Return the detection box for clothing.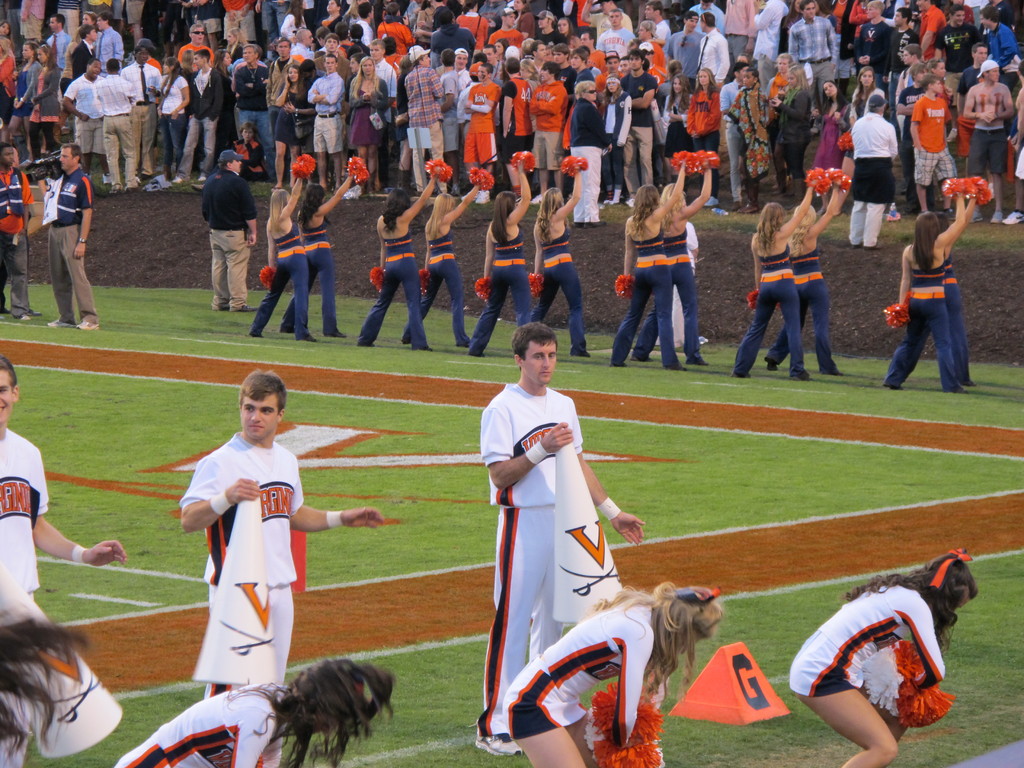
[left=474, top=382, right=582, bottom=733].
